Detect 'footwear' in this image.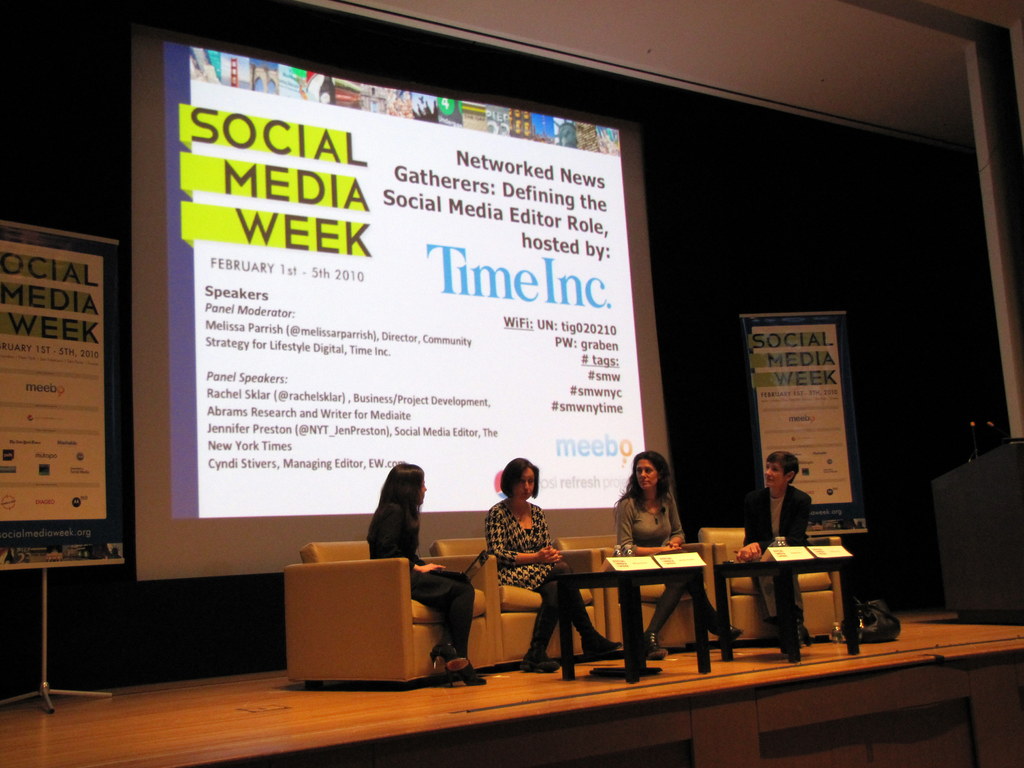
Detection: (650, 625, 671, 655).
